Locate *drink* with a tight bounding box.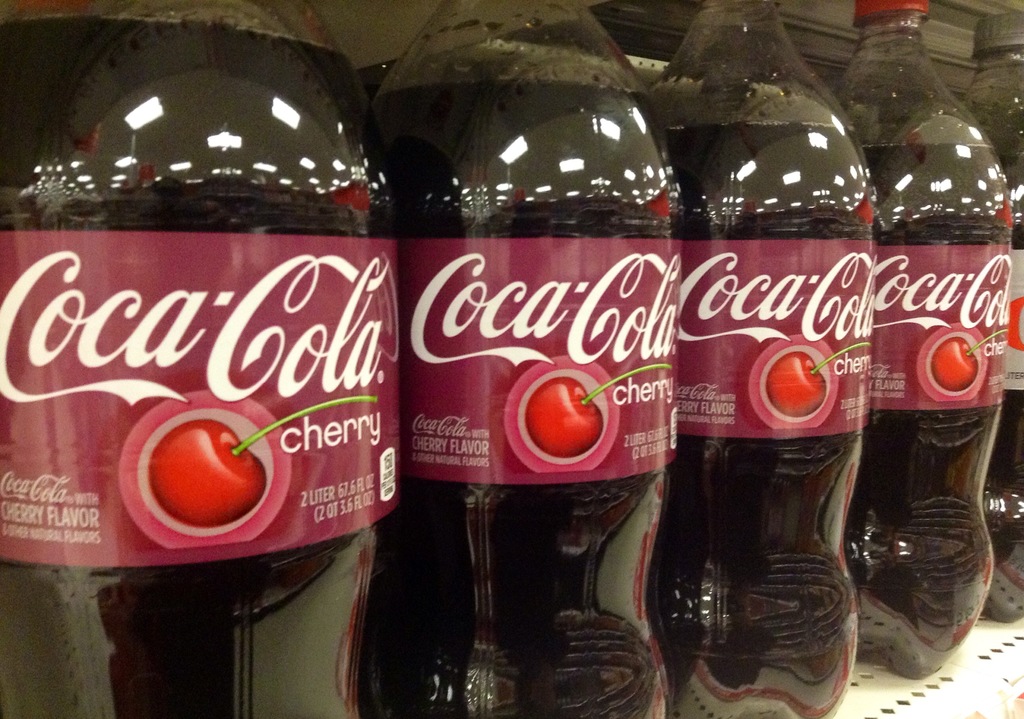
bbox=(368, 89, 675, 718).
